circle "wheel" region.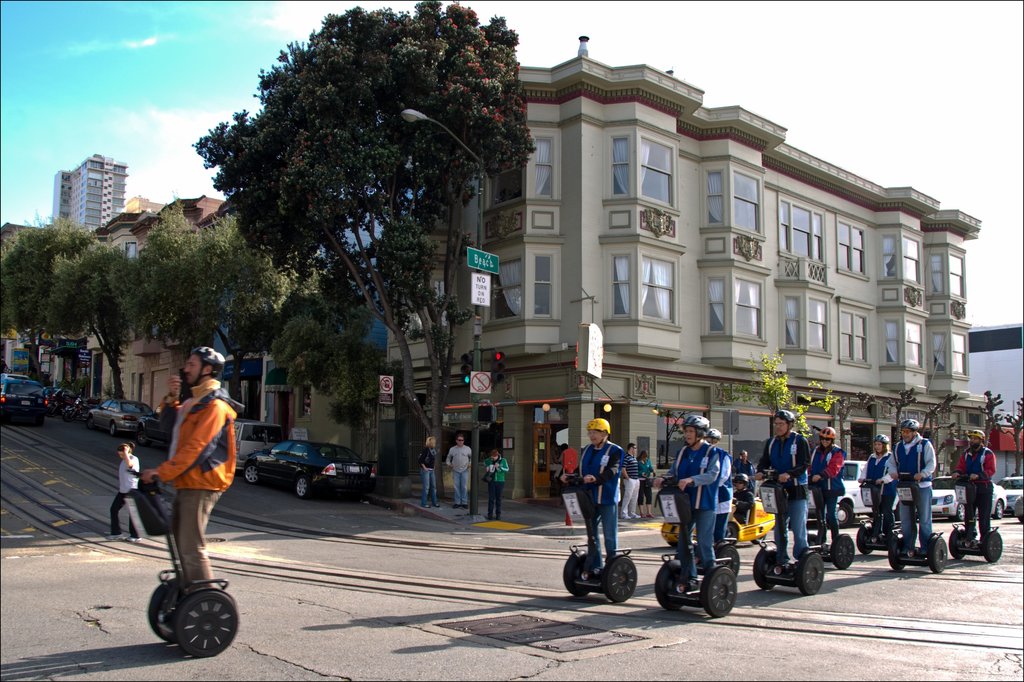
Region: <region>35, 417, 43, 426</region>.
